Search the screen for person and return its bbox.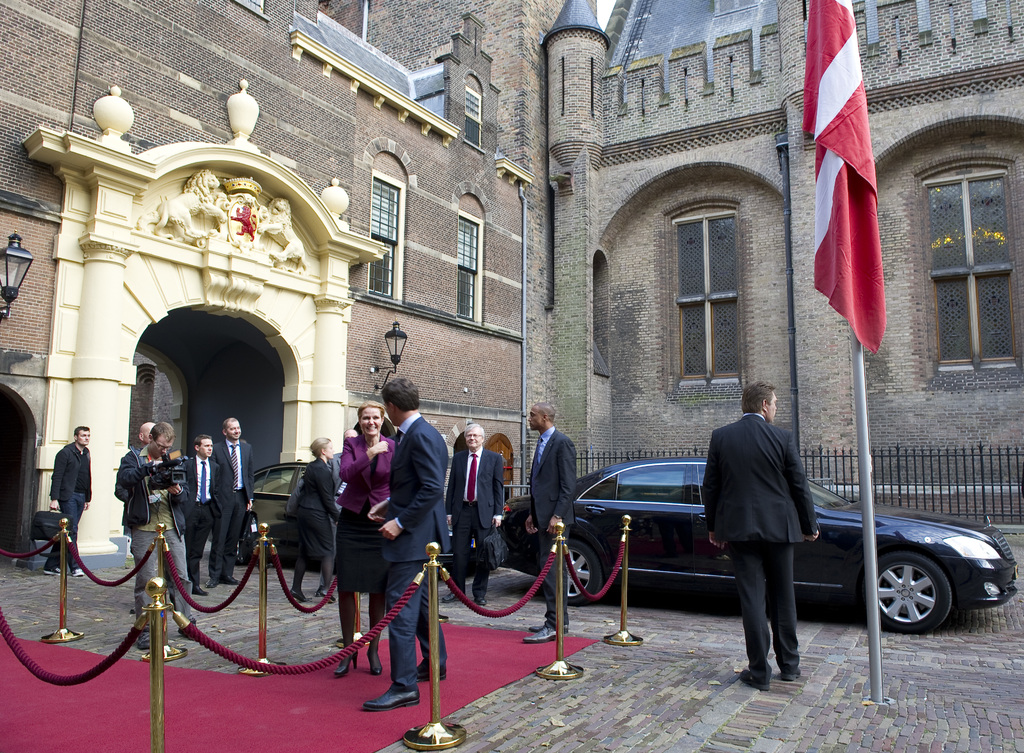
Found: bbox=(45, 427, 92, 576).
